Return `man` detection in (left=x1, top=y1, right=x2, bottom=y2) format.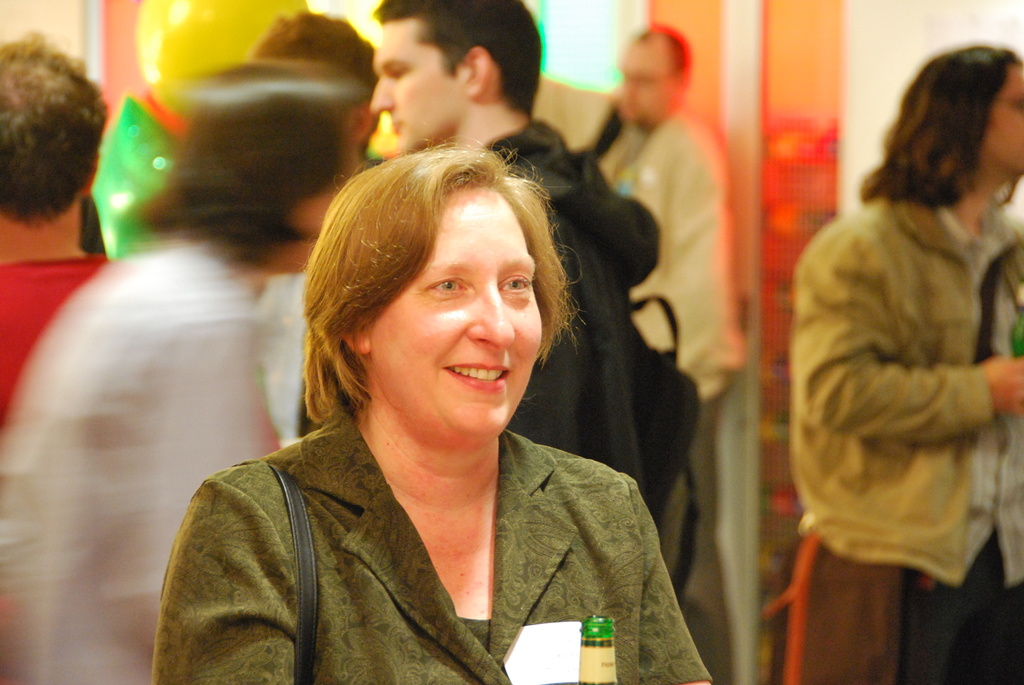
(left=0, top=28, right=113, bottom=427).
